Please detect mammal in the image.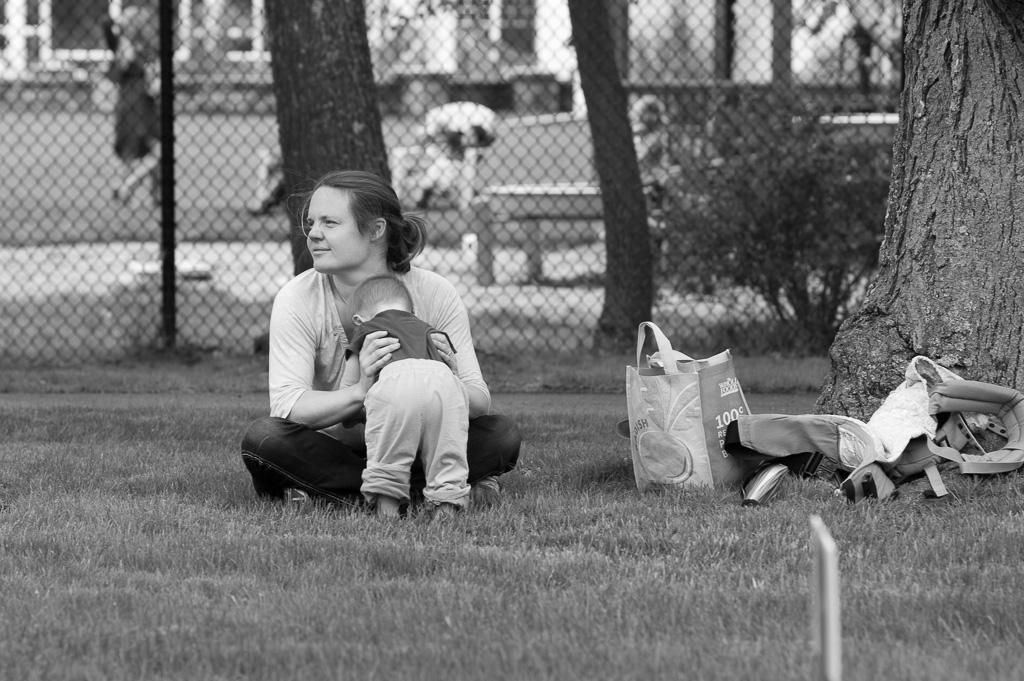
{"left": 247, "top": 173, "right": 525, "bottom": 513}.
